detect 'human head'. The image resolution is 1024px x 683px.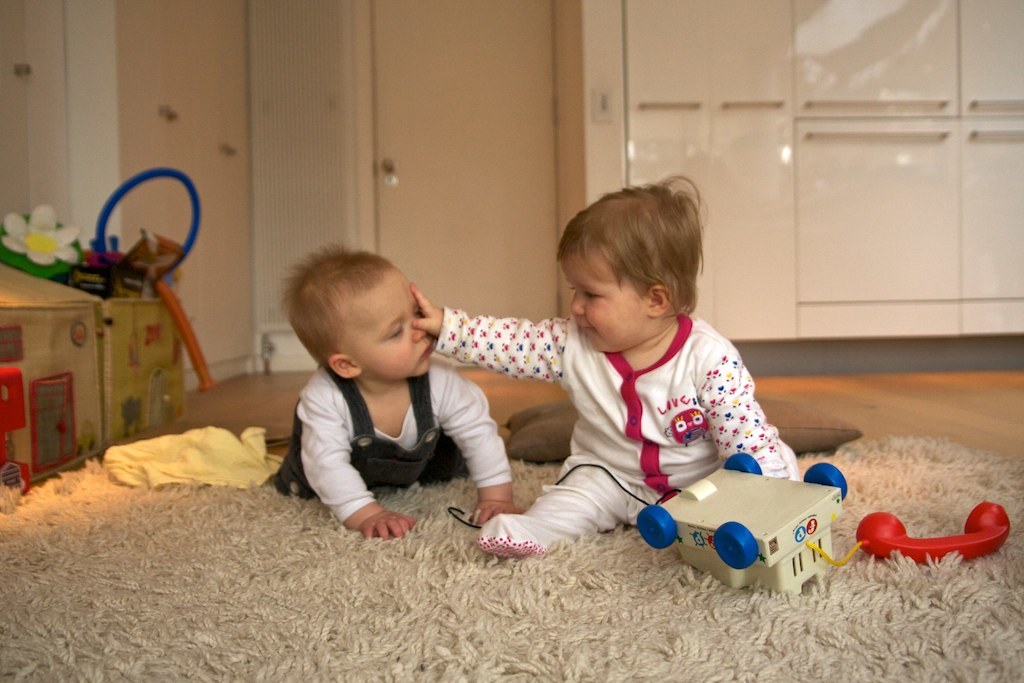
region(556, 181, 713, 355).
